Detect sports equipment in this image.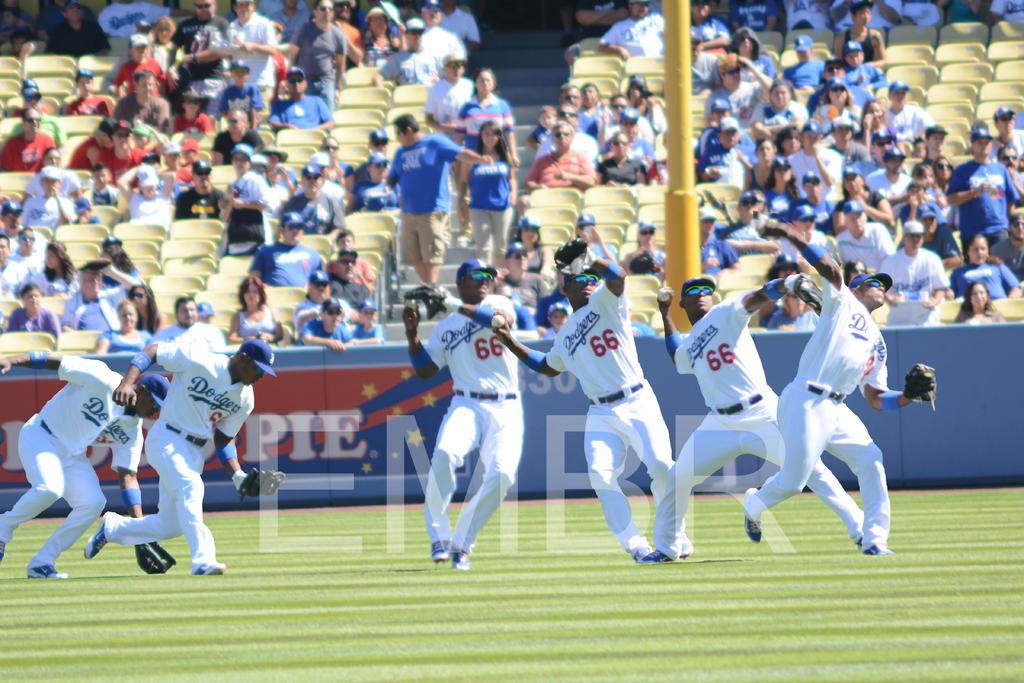
Detection: region(902, 361, 937, 402).
